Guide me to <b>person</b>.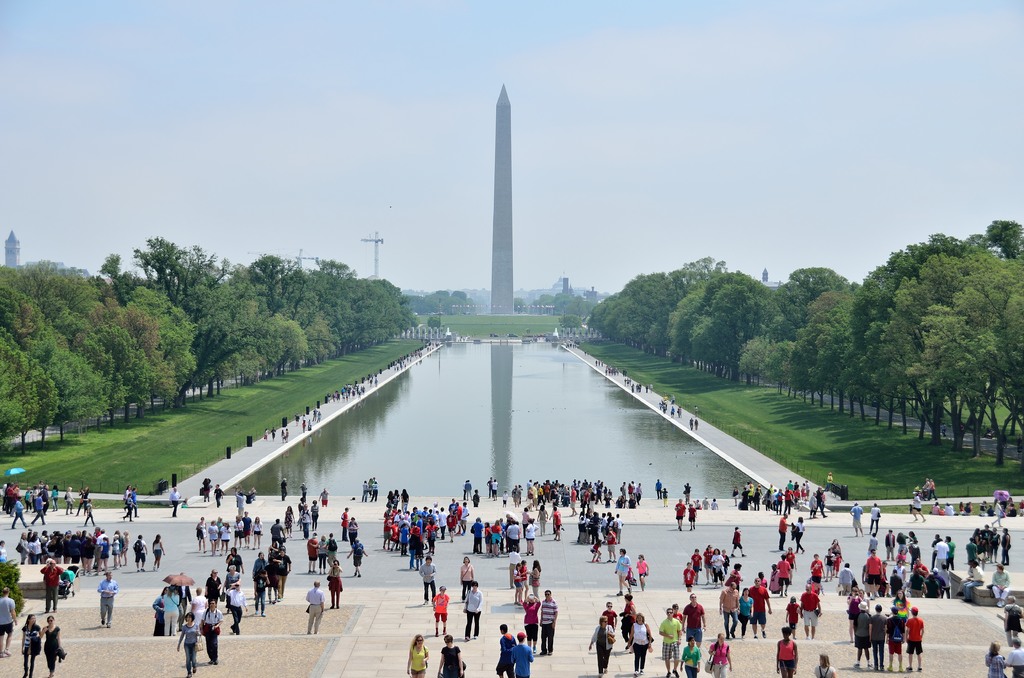
Guidance: [627,611,652,677].
